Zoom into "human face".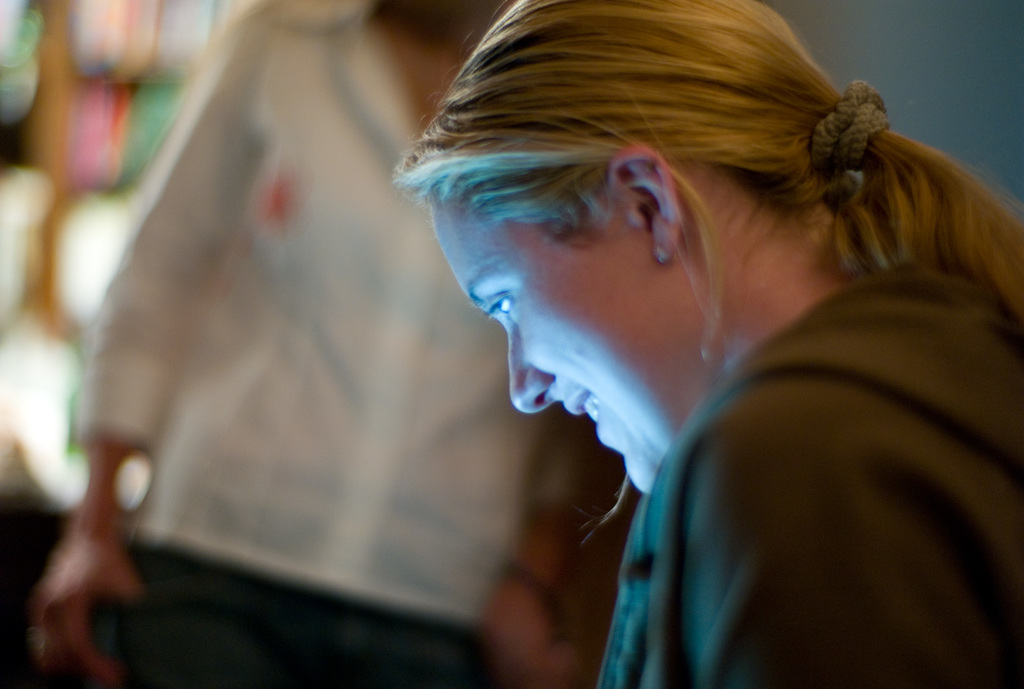
Zoom target: 438/202/661/486.
